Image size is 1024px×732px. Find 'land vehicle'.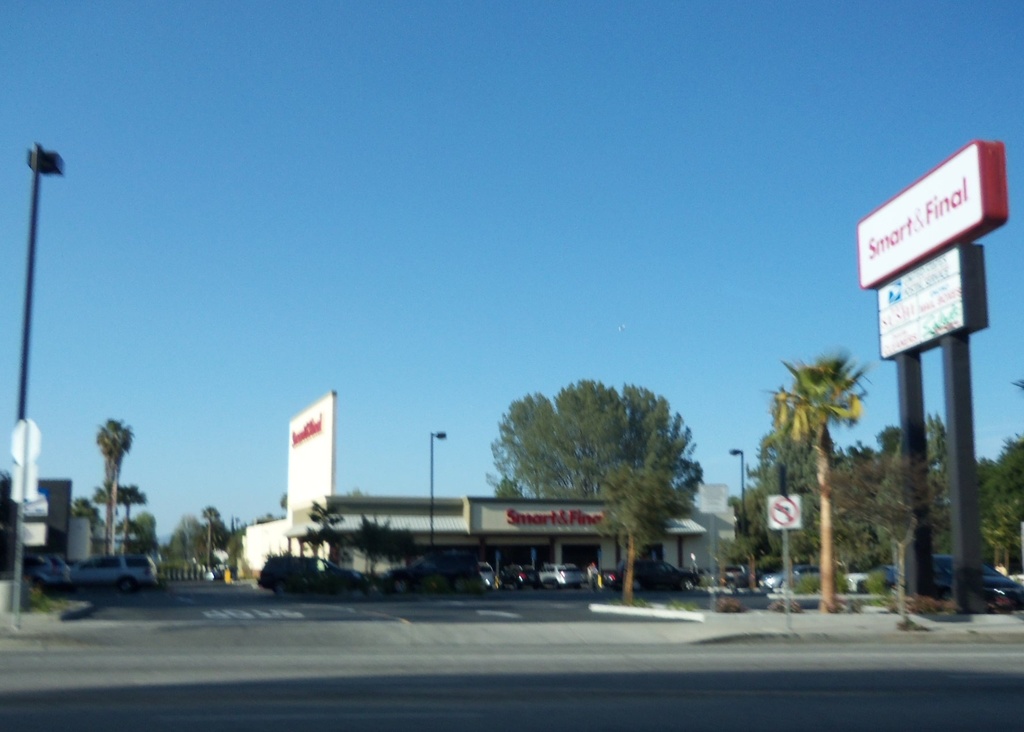
<bbox>600, 559, 701, 594</bbox>.
